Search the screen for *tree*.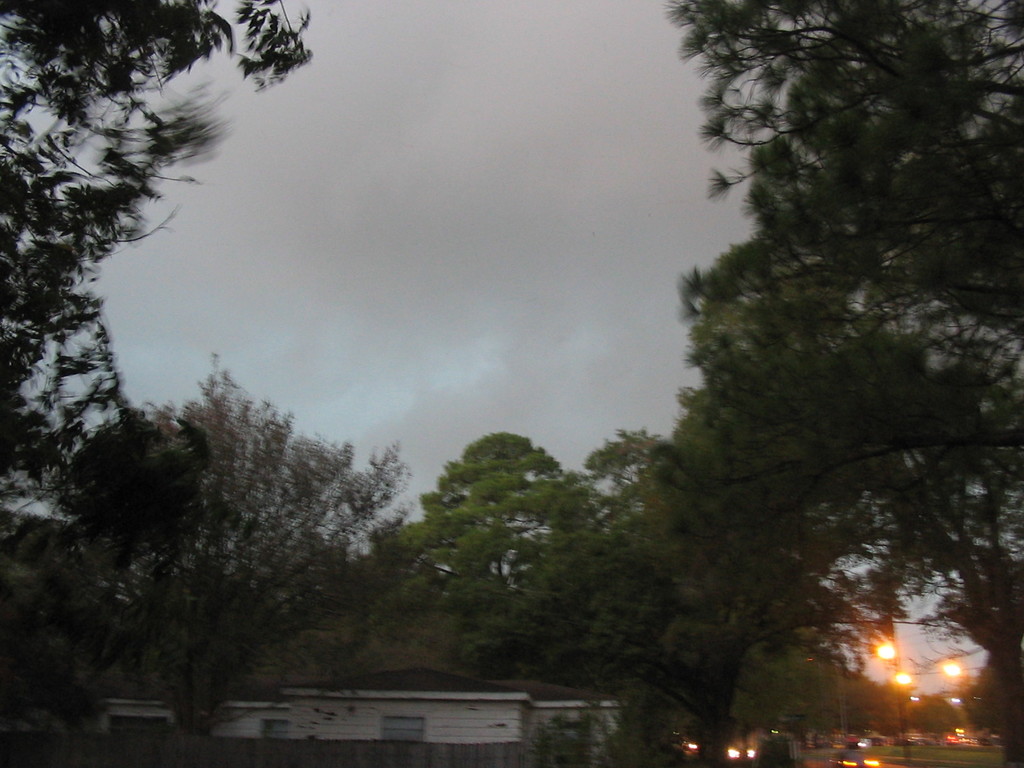
Found at [0, 0, 312, 563].
